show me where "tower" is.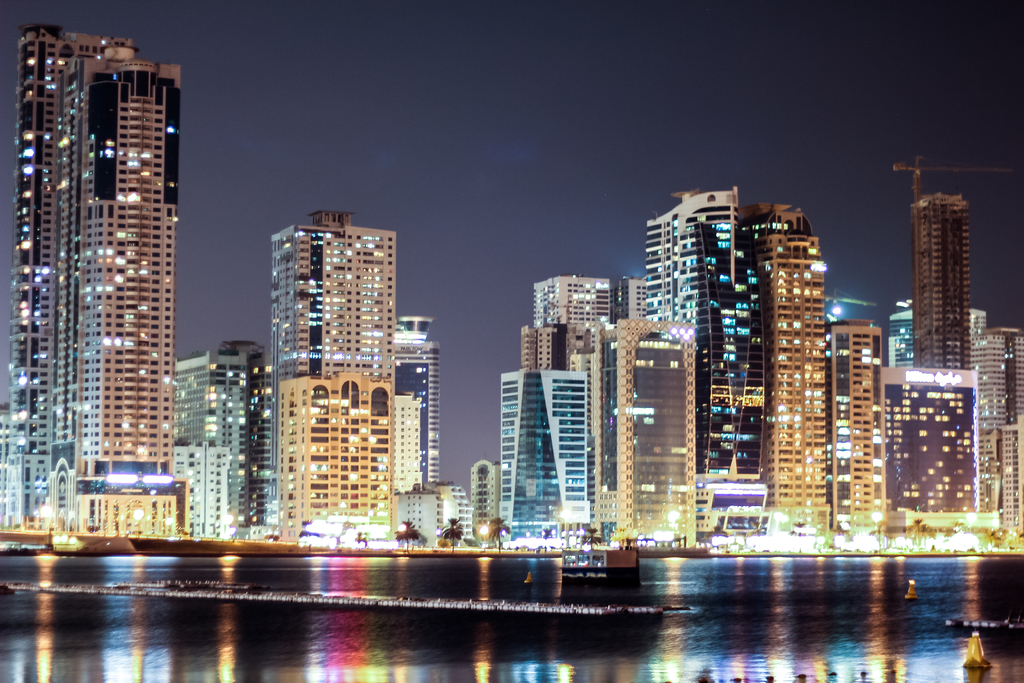
"tower" is at {"x1": 908, "y1": 192, "x2": 972, "y2": 374}.
